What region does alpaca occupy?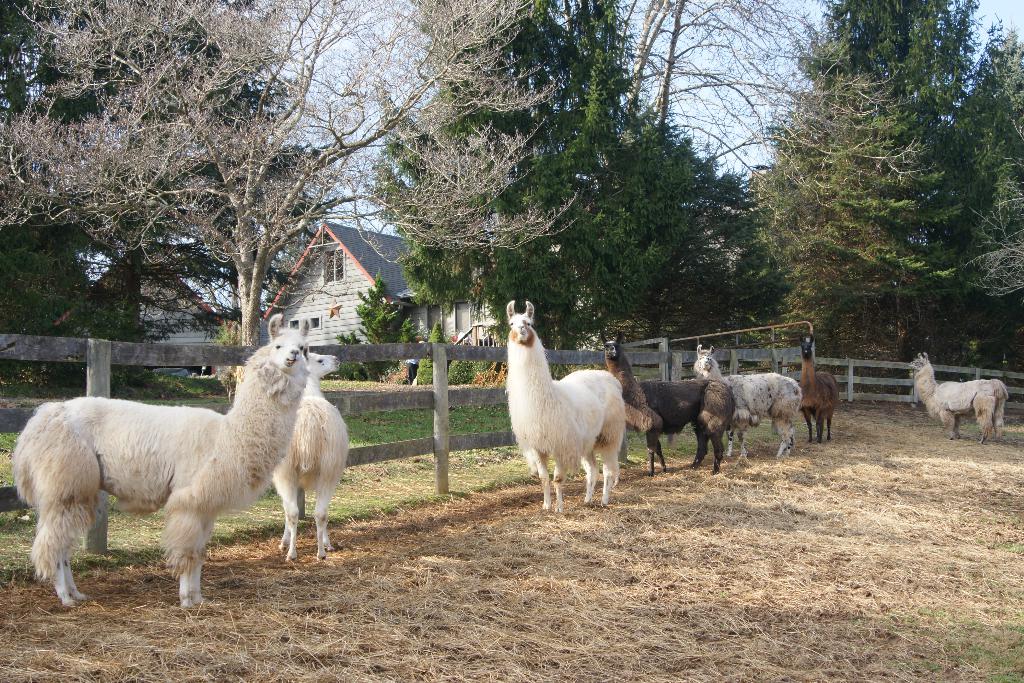
{"left": 692, "top": 342, "right": 804, "bottom": 459}.
